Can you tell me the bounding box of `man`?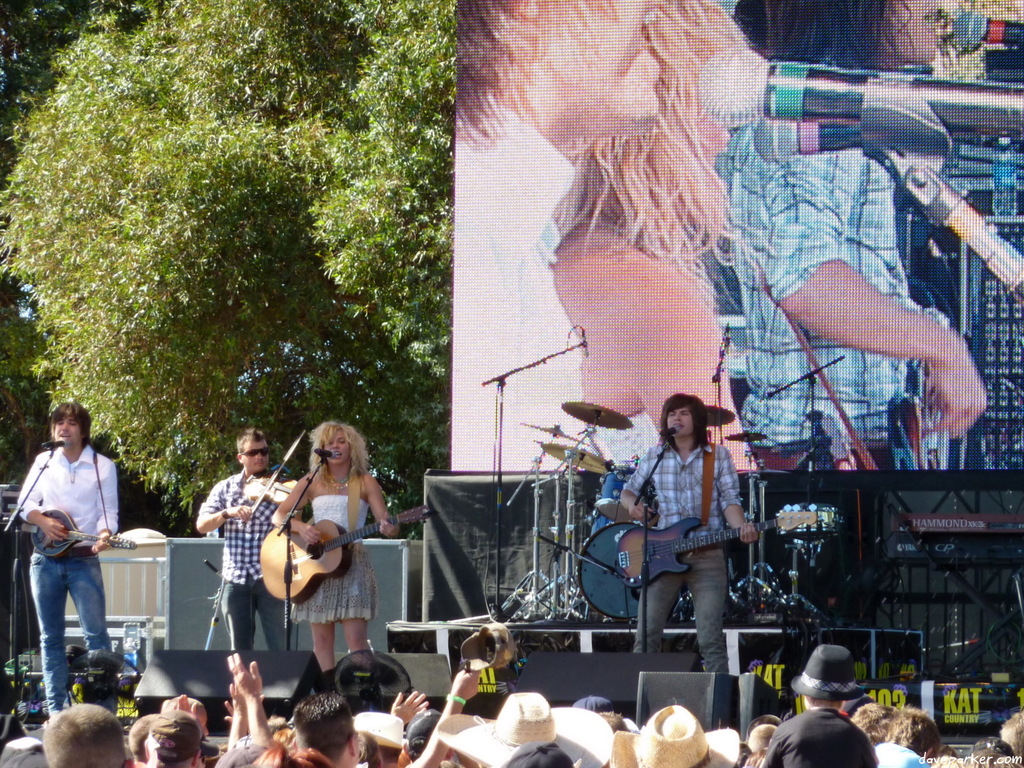
rect(620, 393, 762, 669).
